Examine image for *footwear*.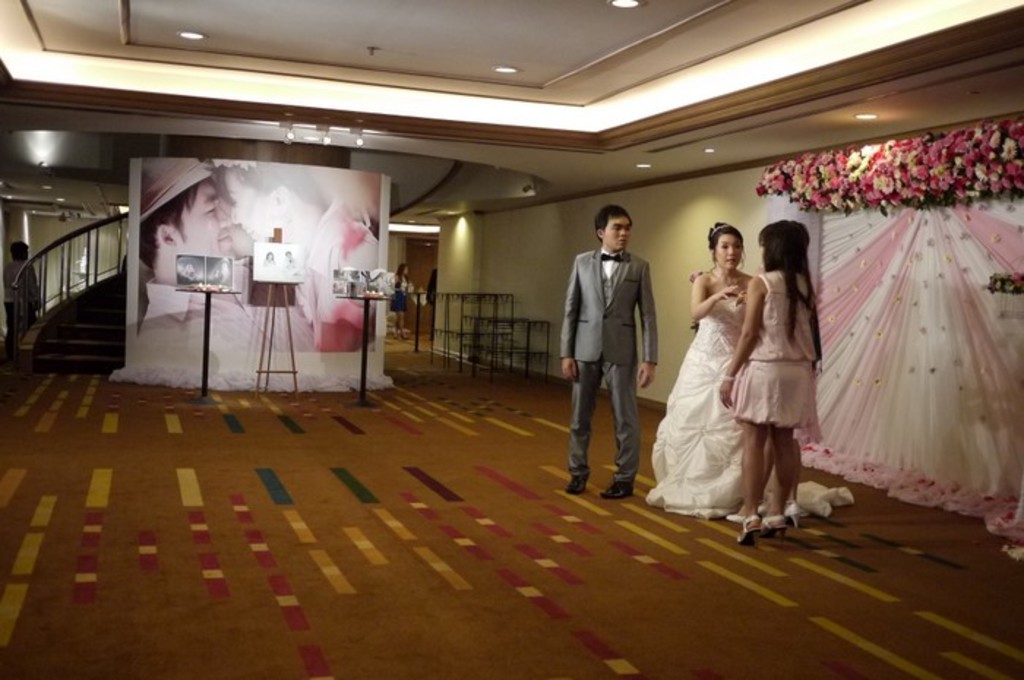
Examination result: Rect(603, 472, 639, 497).
